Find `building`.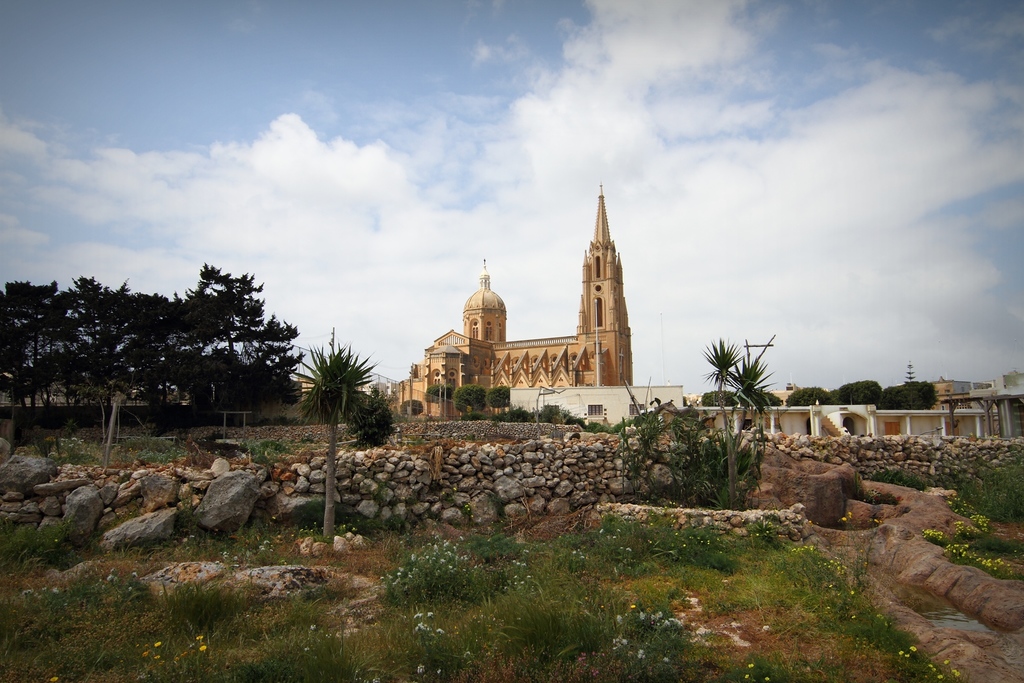
<bbox>395, 183, 635, 419</bbox>.
